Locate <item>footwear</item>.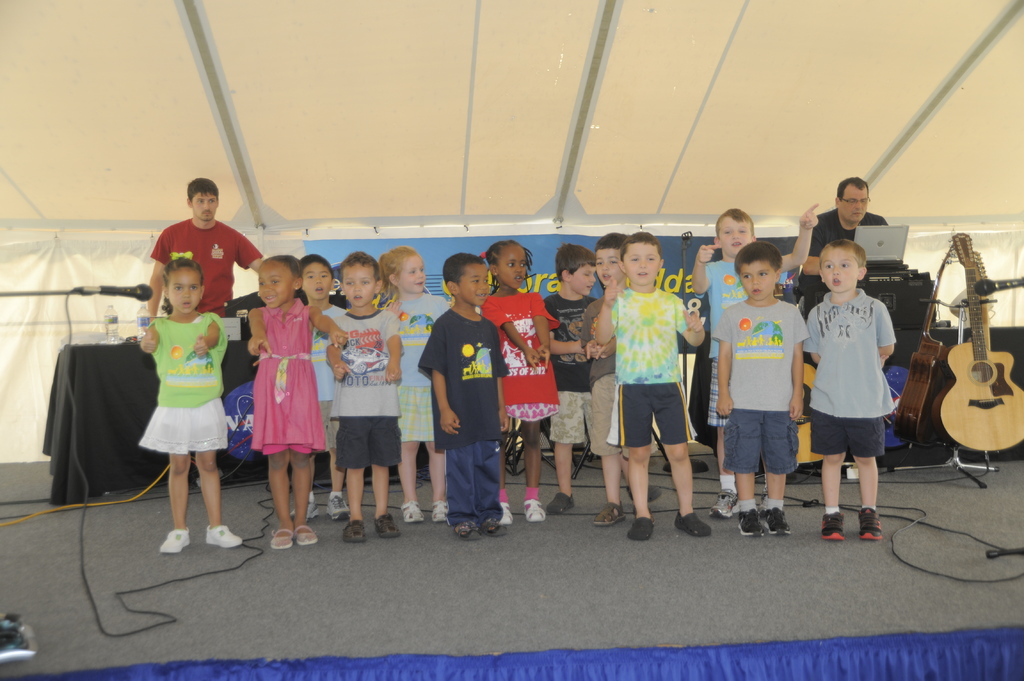
Bounding box: bbox=(763, 499, 786, 536).
